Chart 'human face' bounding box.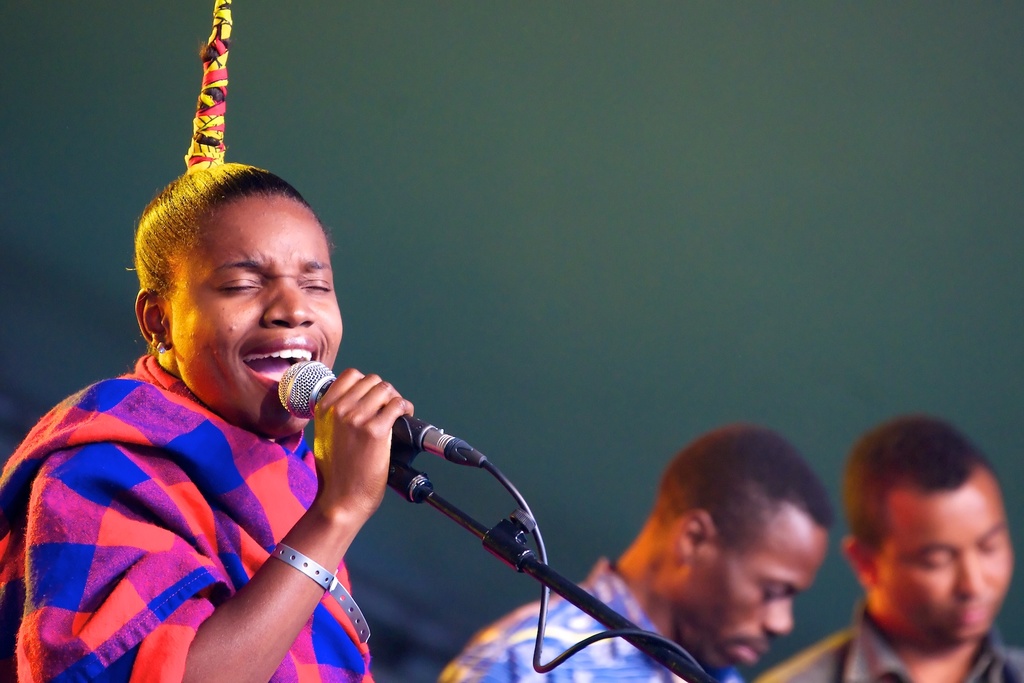
Charted: 684 507 831 669.
